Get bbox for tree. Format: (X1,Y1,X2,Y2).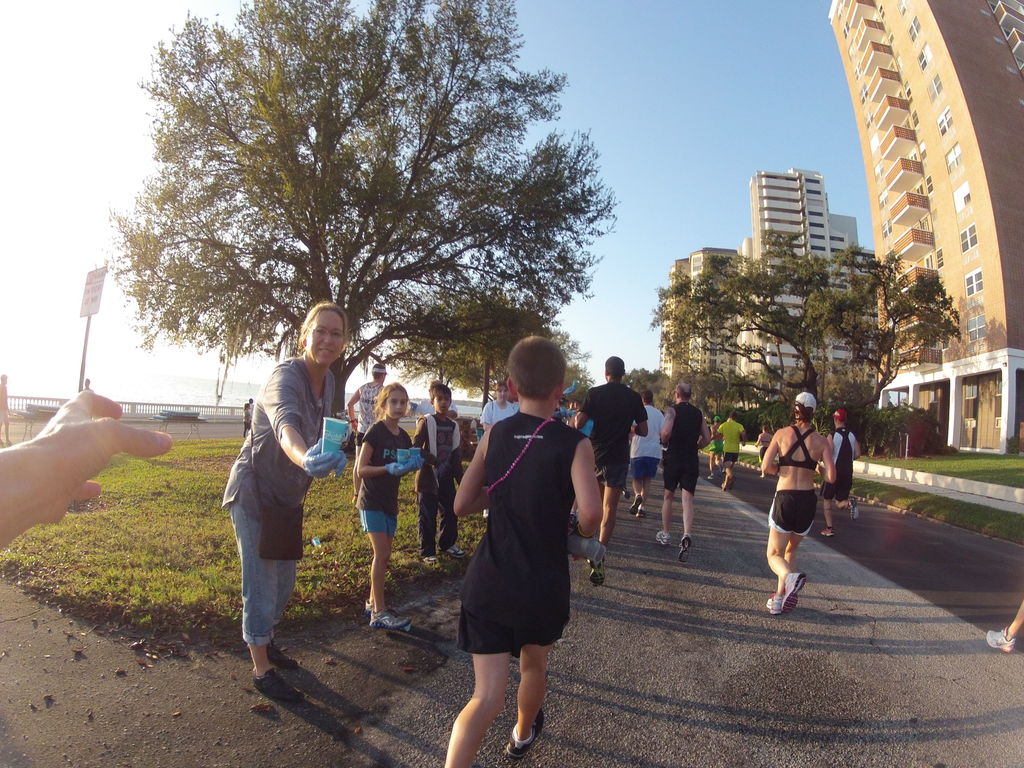
(650,230,841,433).
